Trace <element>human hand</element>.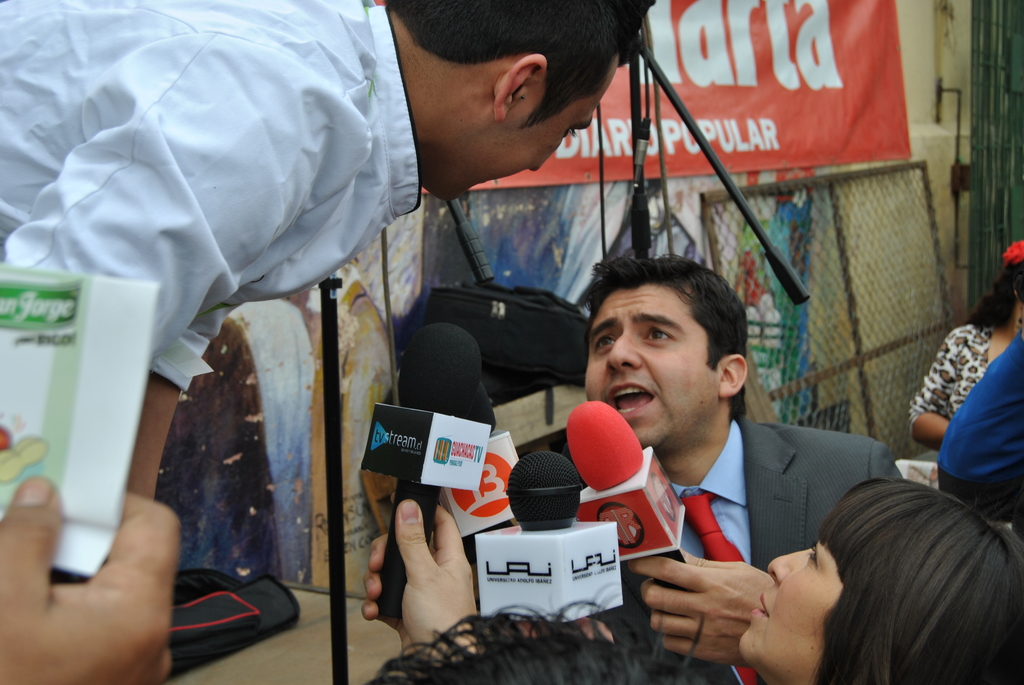
Traced to <box>0,473,183,684</box>.
